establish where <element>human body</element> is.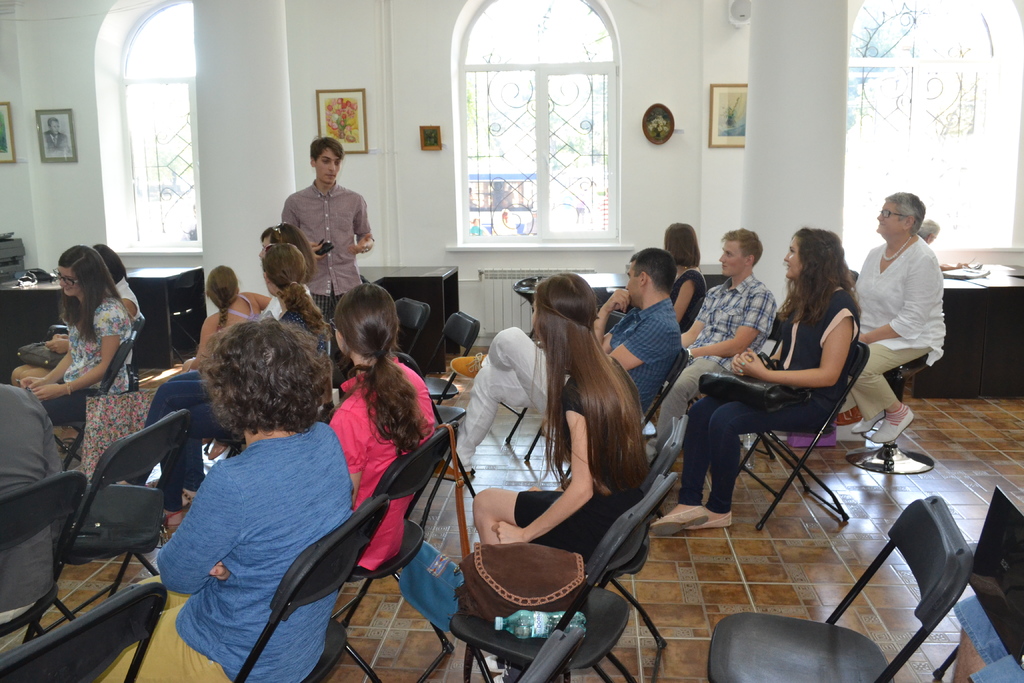
Established at box=[176, 289, 268, 370].
